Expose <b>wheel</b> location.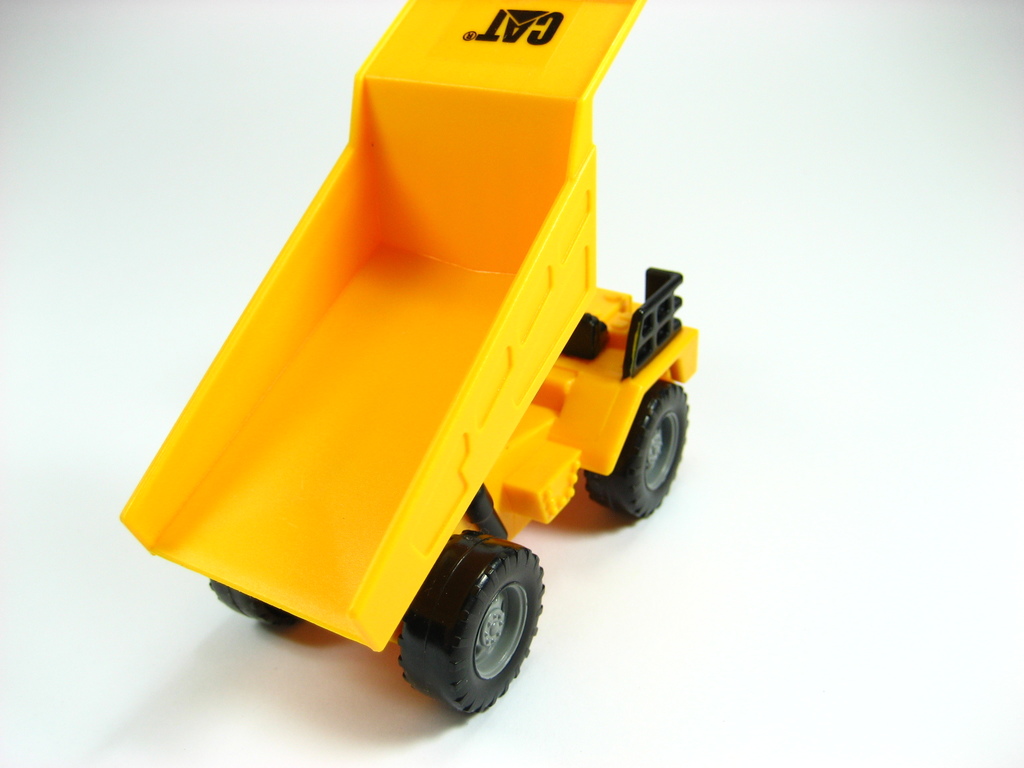
Exposed at l=399, t=547, r=538, b=714.
